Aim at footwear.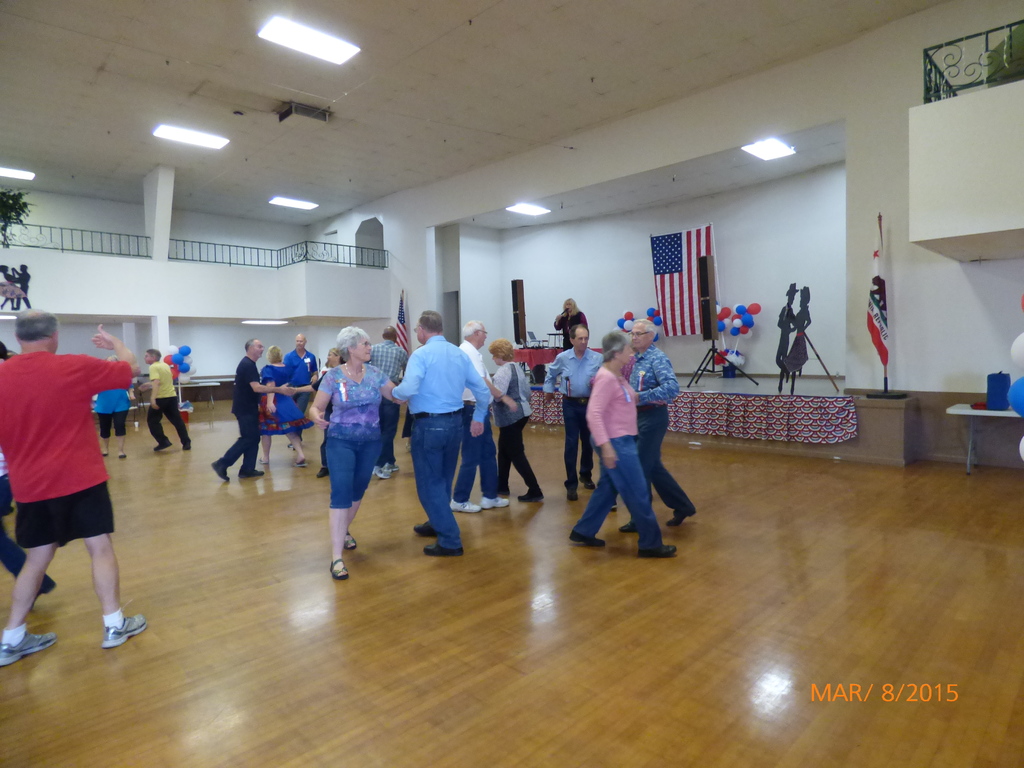
Aimed at bbox=(292, 459, 308, 464).
